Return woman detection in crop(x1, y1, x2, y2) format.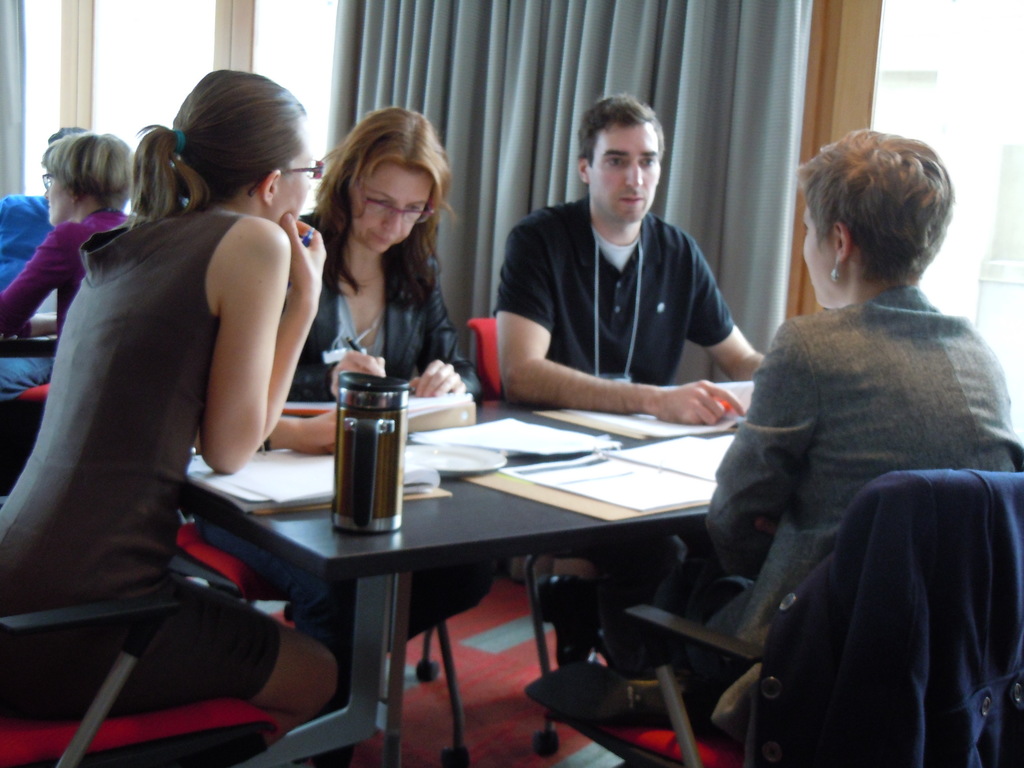
crop(0, 131, 138, 341).
